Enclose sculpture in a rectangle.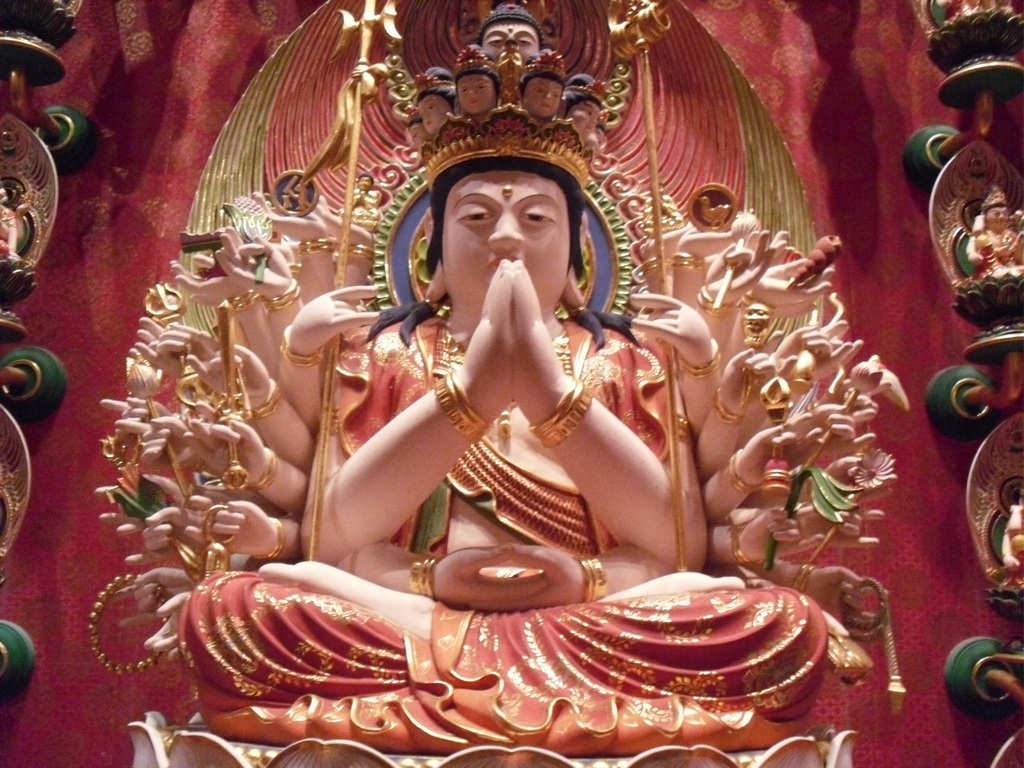
936/636/1023/767.
